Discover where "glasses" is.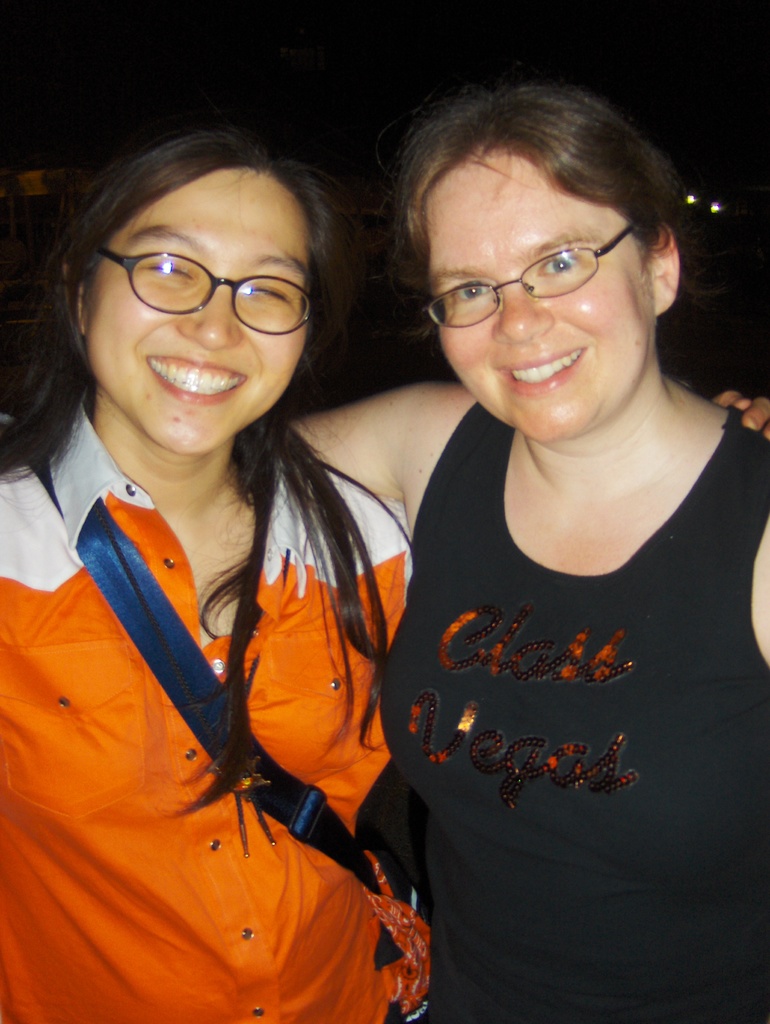
Discovered at detection(419, 218, 635, 336).
